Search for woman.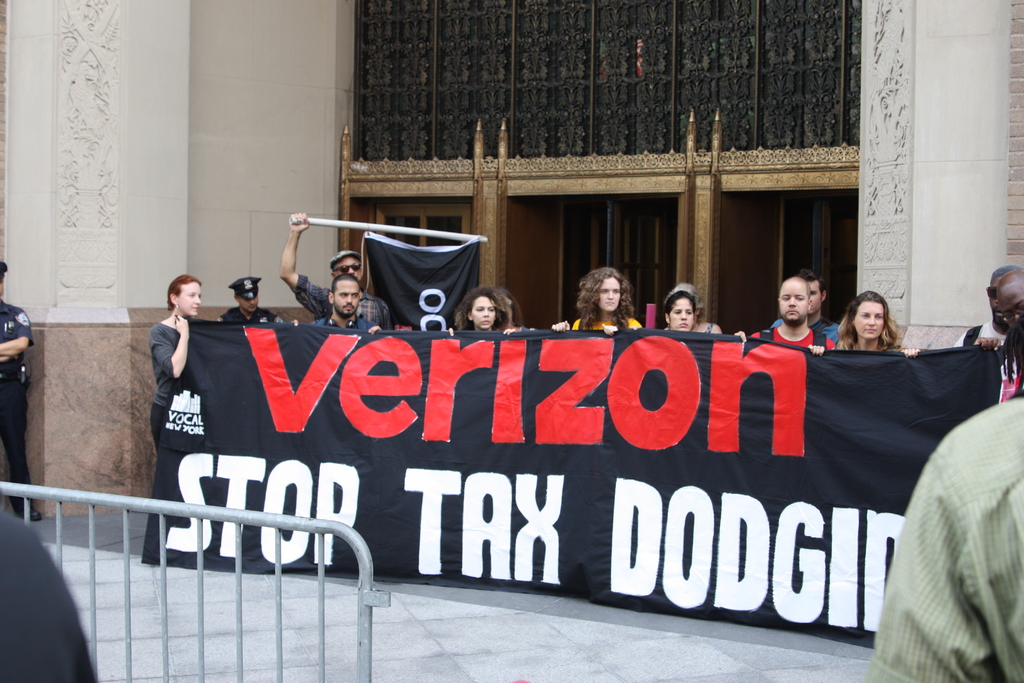
Found at <region>143, 274, 207, 454</region>.
